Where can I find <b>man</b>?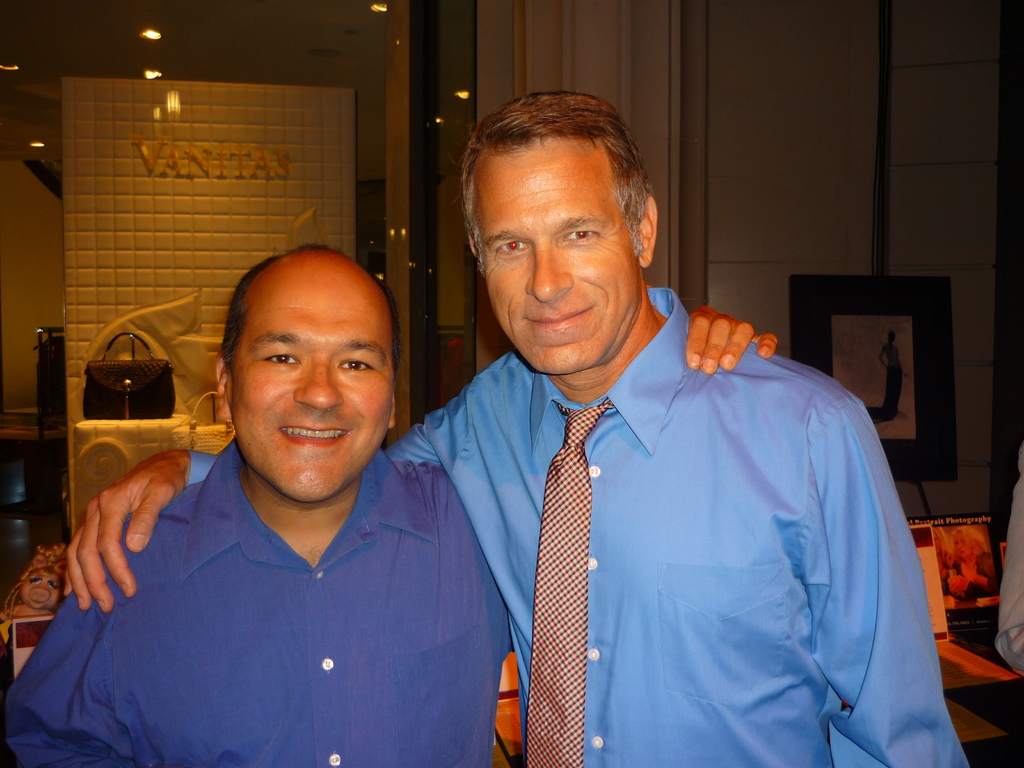
You can find it at select_region(61, 89, 968, 767).
